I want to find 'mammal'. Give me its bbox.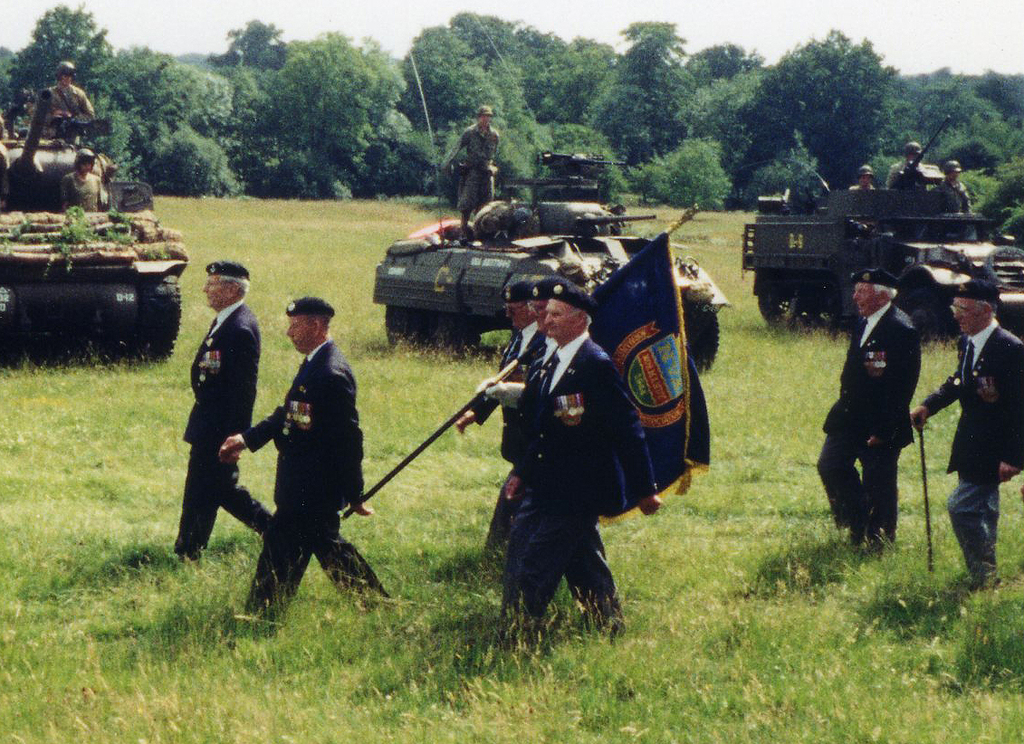
x1=936, y1=158, x2=974, y2=213.
